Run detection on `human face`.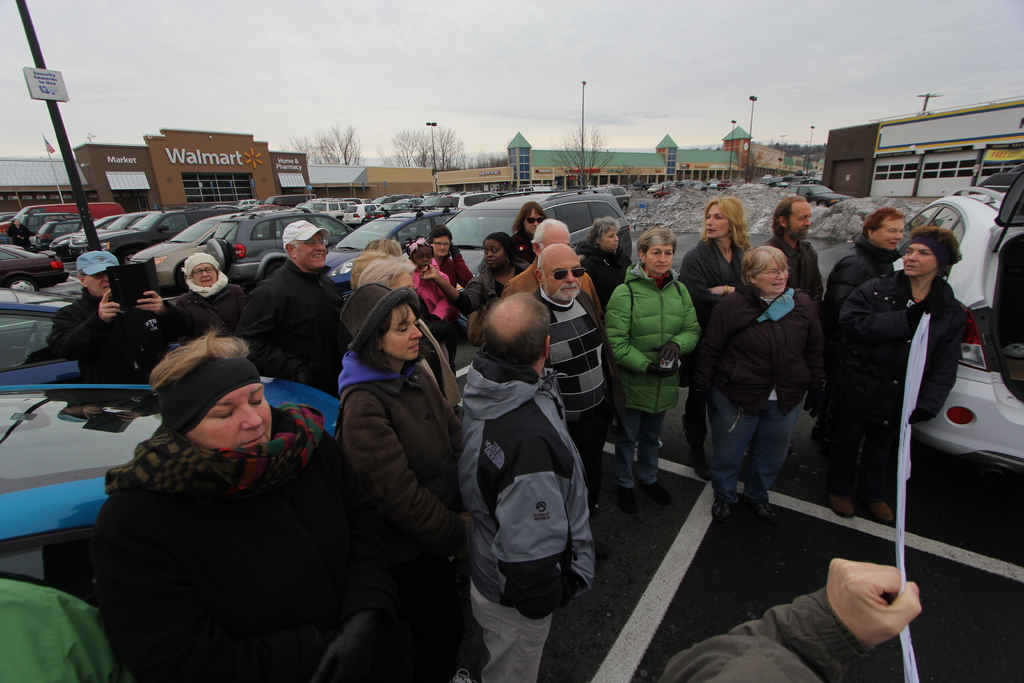
Result: (413,242,435,264).
